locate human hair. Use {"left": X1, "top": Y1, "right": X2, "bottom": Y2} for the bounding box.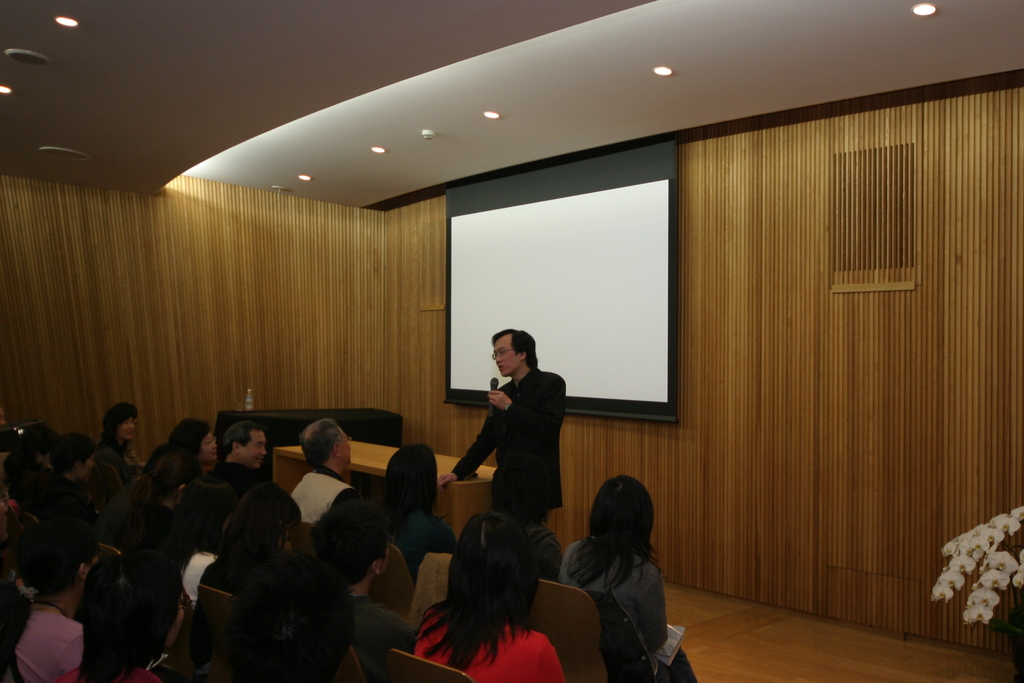
{"left": 220, "top": 422, "right": 263, "bottom": 465}.
